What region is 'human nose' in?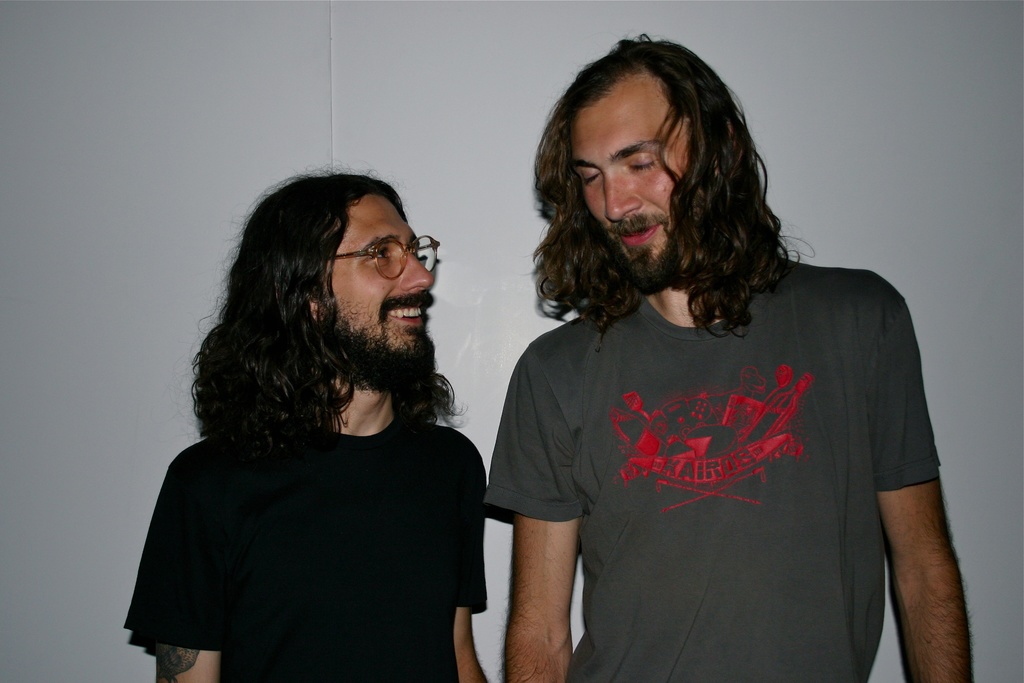
region(602, 165, 642, 226).
